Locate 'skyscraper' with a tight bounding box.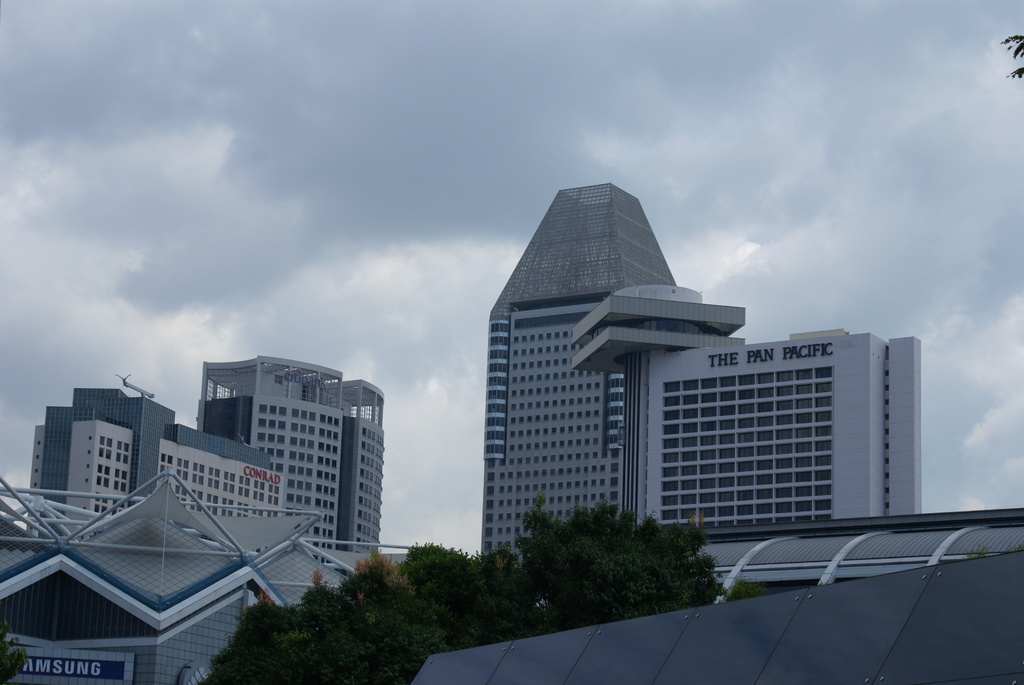
<bbox>464, 180, 684, 566</bbox>.
